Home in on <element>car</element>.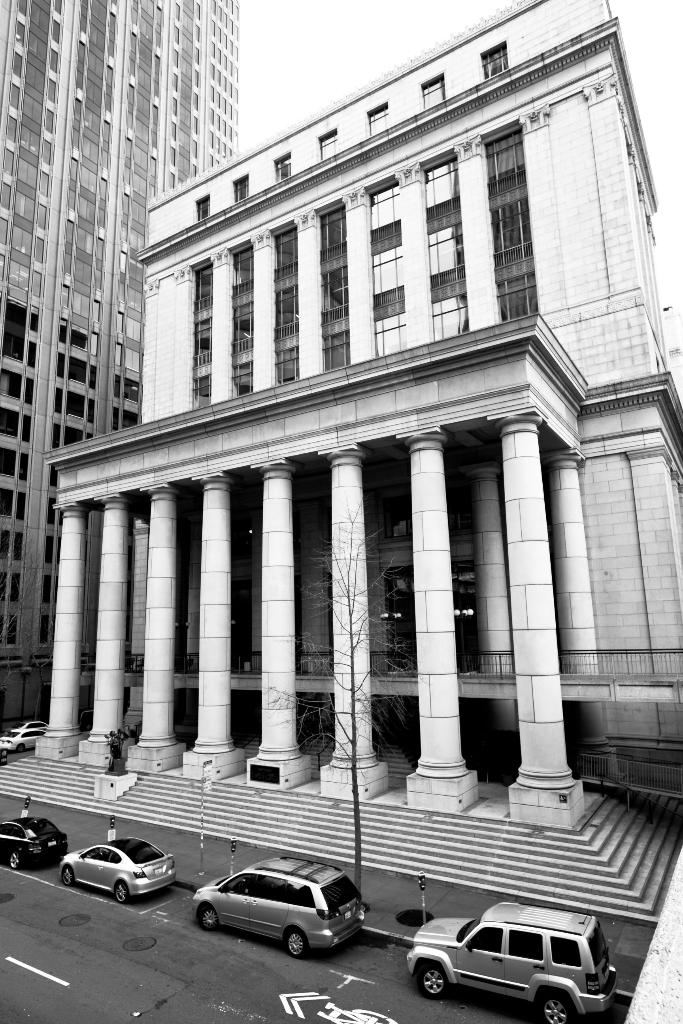
Homed in at <bbox>407, 901, 614, 1022</bbox>.
